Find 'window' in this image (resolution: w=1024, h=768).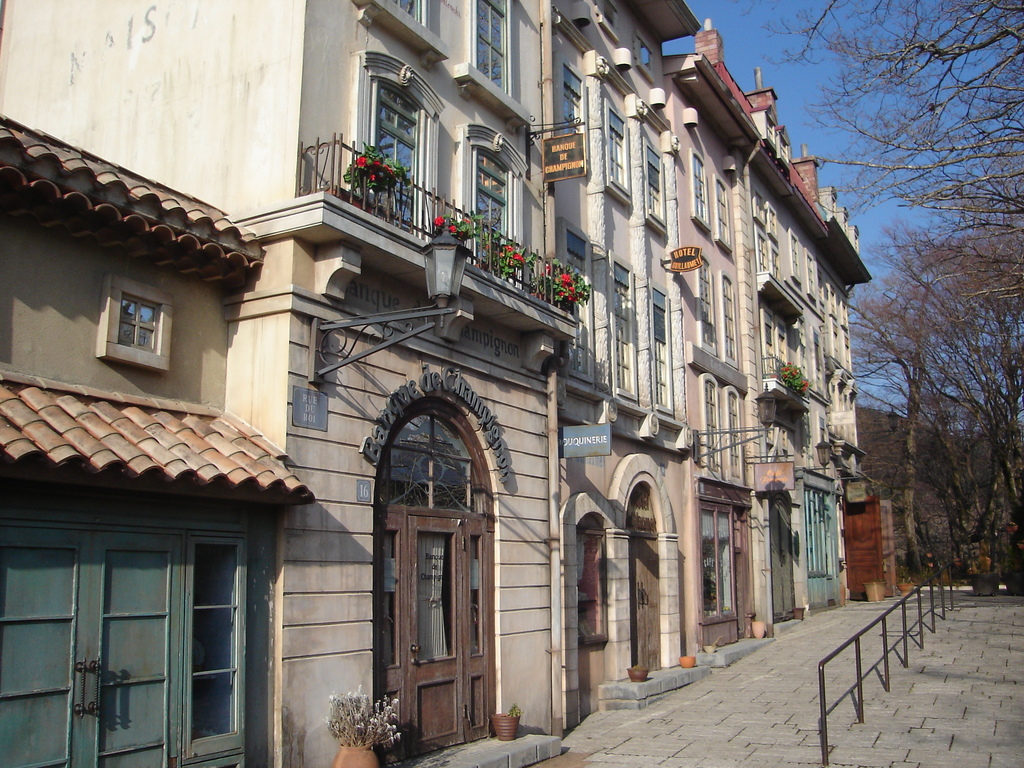
(x1=648, y1=145, x2=663, y2=222).
